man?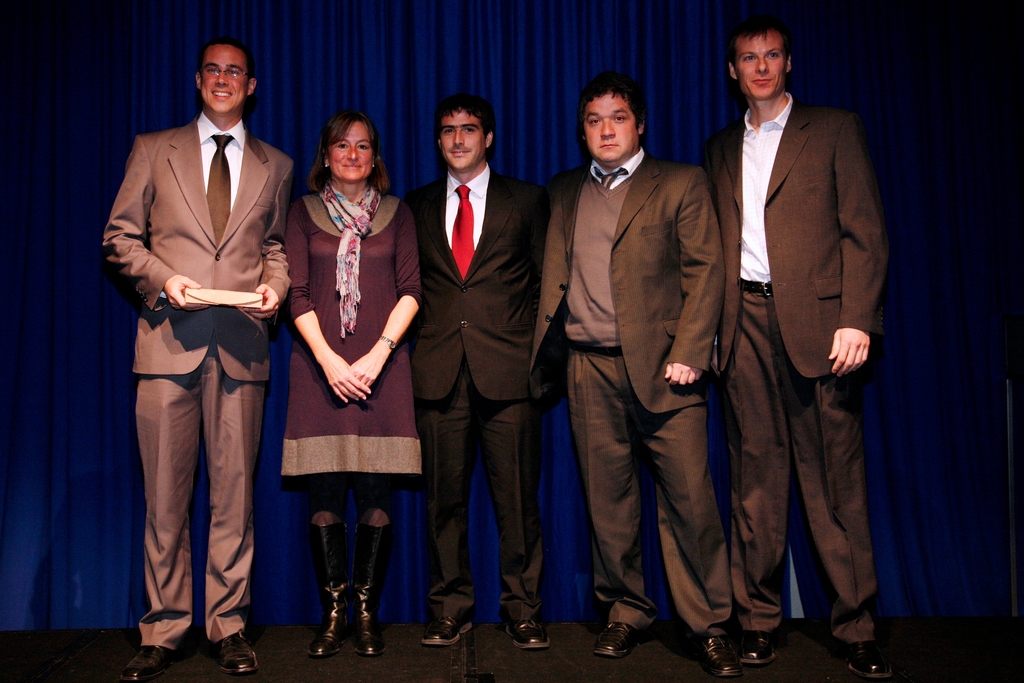
BBox(404, 94, 556, 651)
